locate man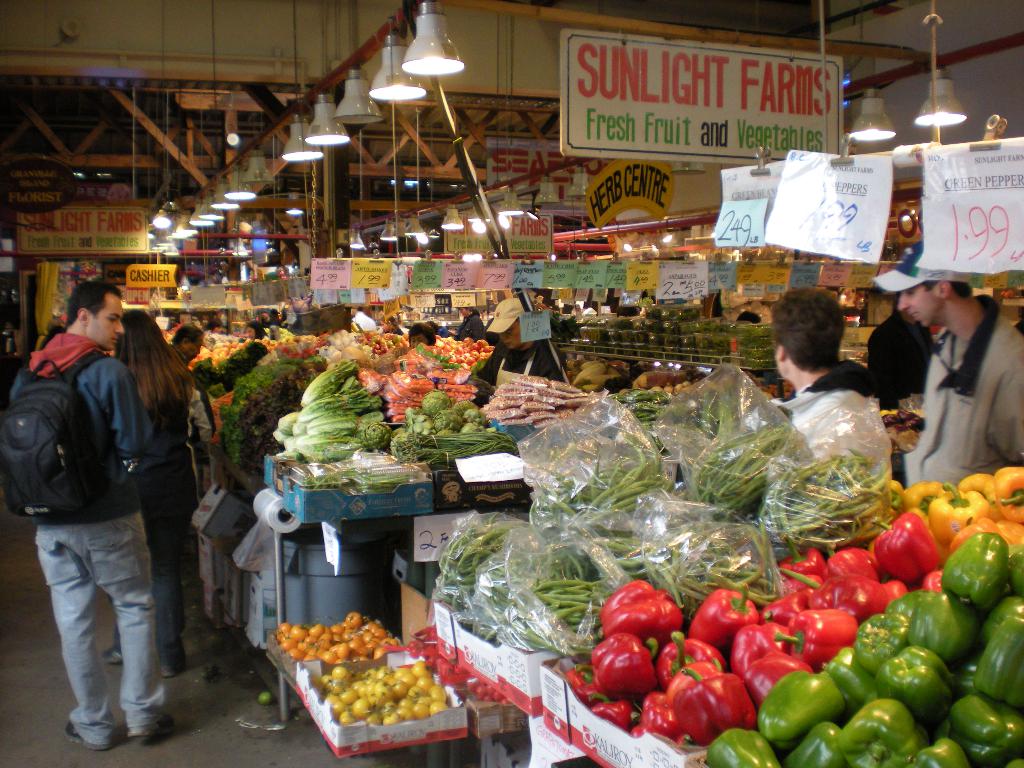
bbox=[170, 324, 205, 365]
